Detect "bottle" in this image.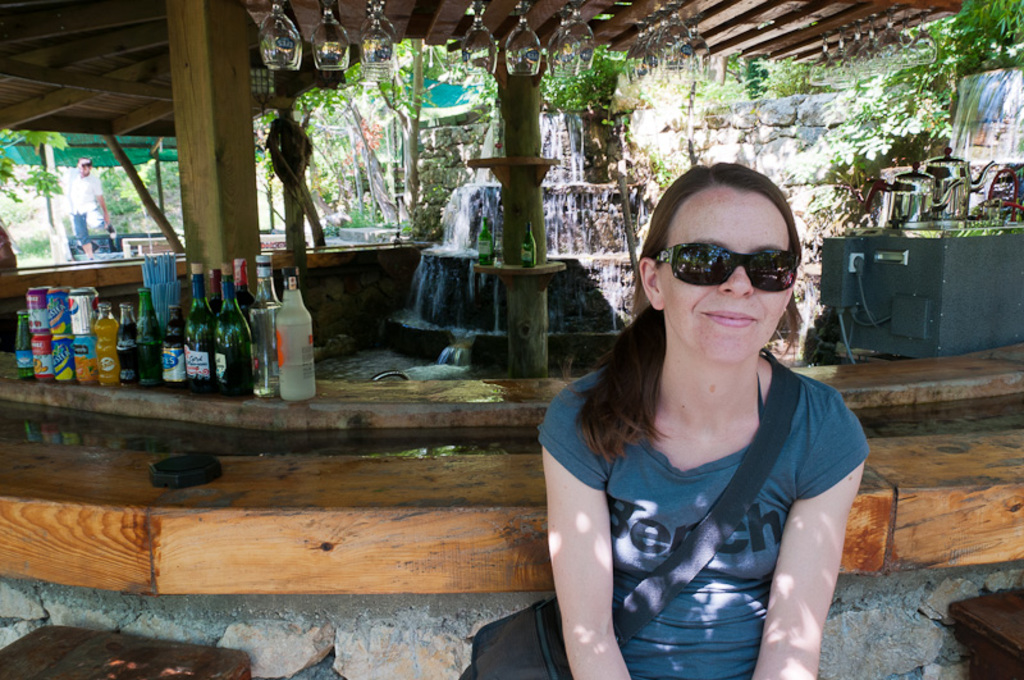
Detection: Rect(15, 311, 36, 376).
